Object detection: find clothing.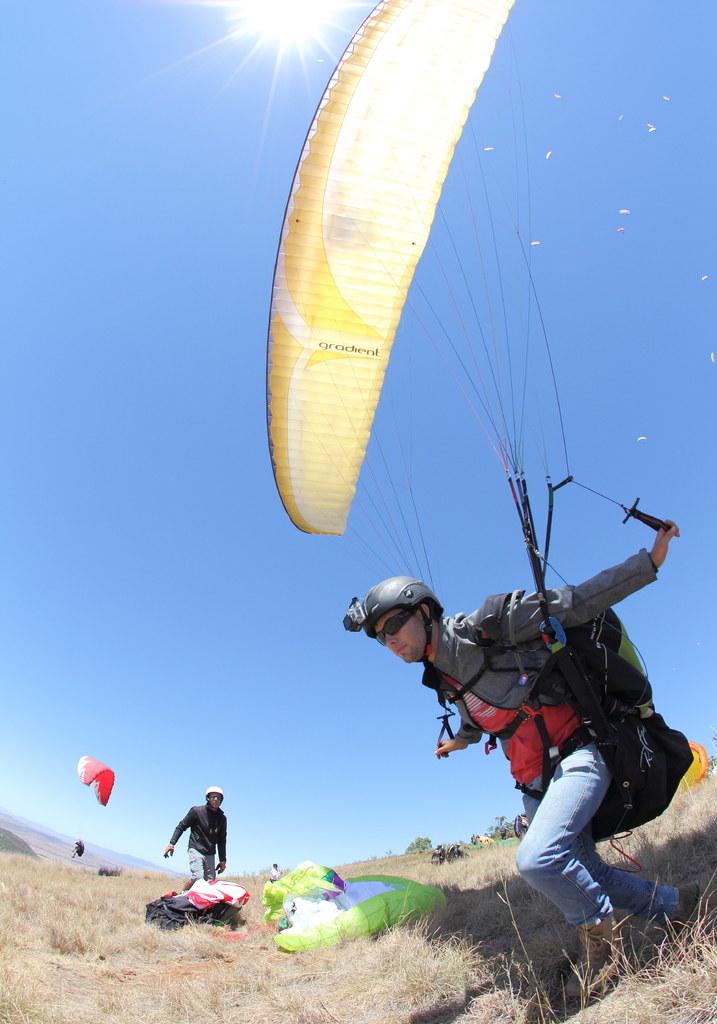
[423, 546, 681, 927].
